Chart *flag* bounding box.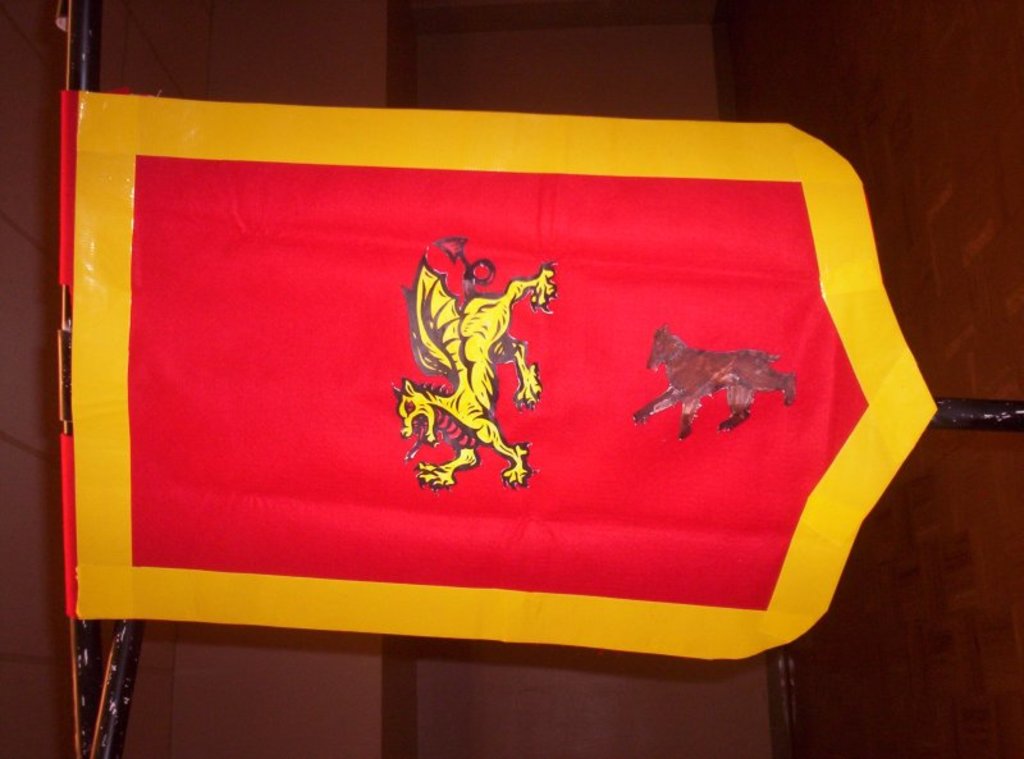
Charted: detection(72, 84, 945, 662).
